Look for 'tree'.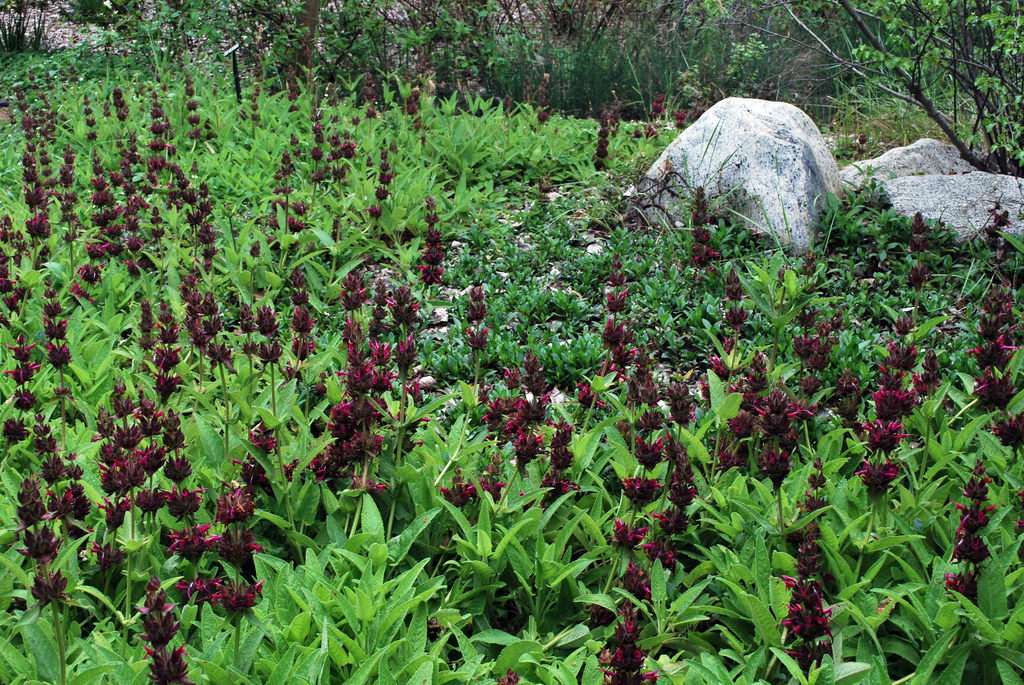
Found: {"left": 784, "top": 0, "right": 1023, "bottom": 176}.
